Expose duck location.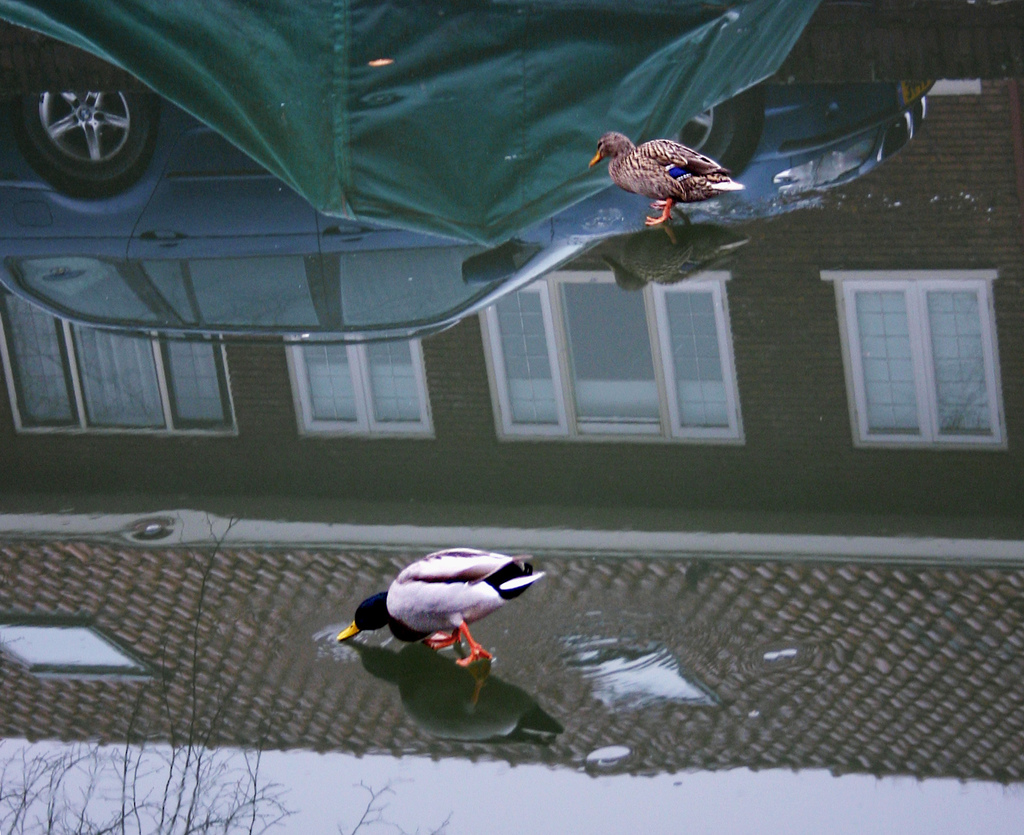
Exposed at 346,537,569,677.
